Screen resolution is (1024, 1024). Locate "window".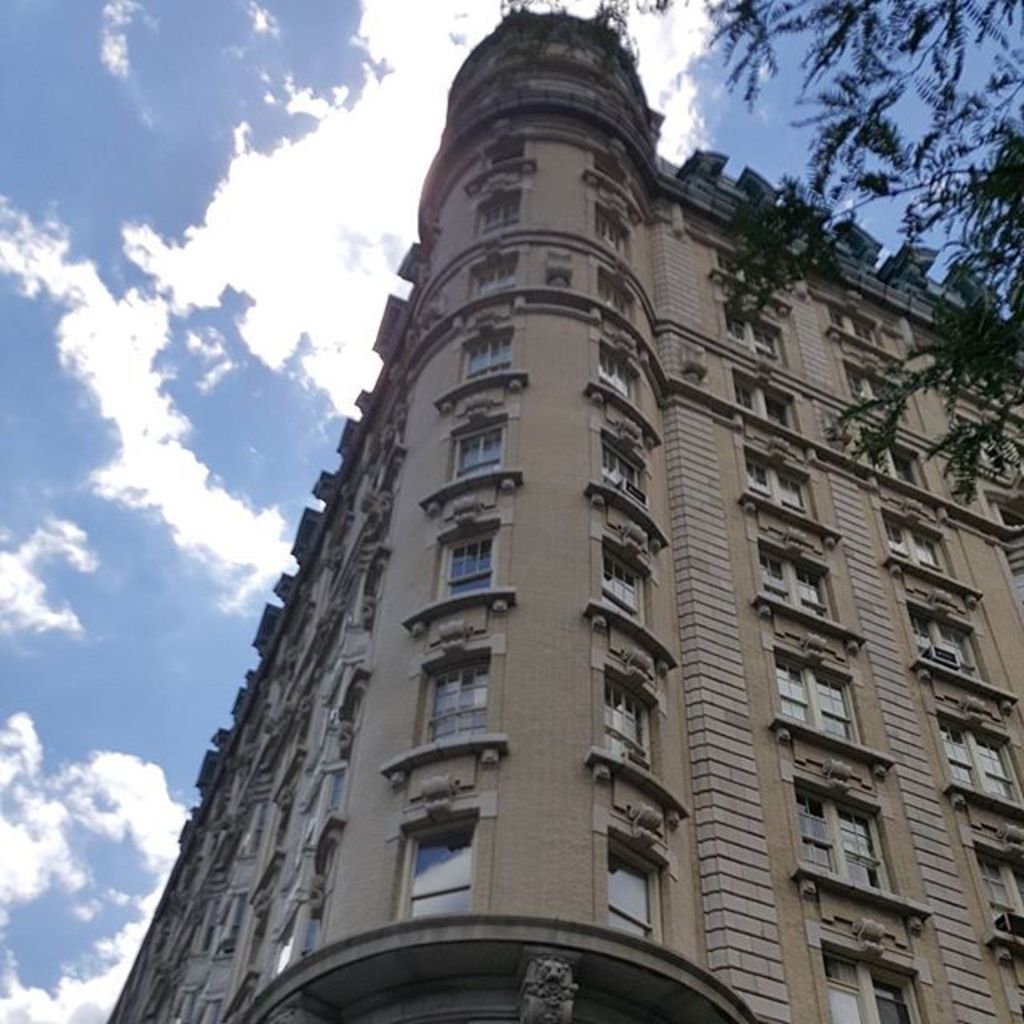
rect(939, 720, 970, 786).
